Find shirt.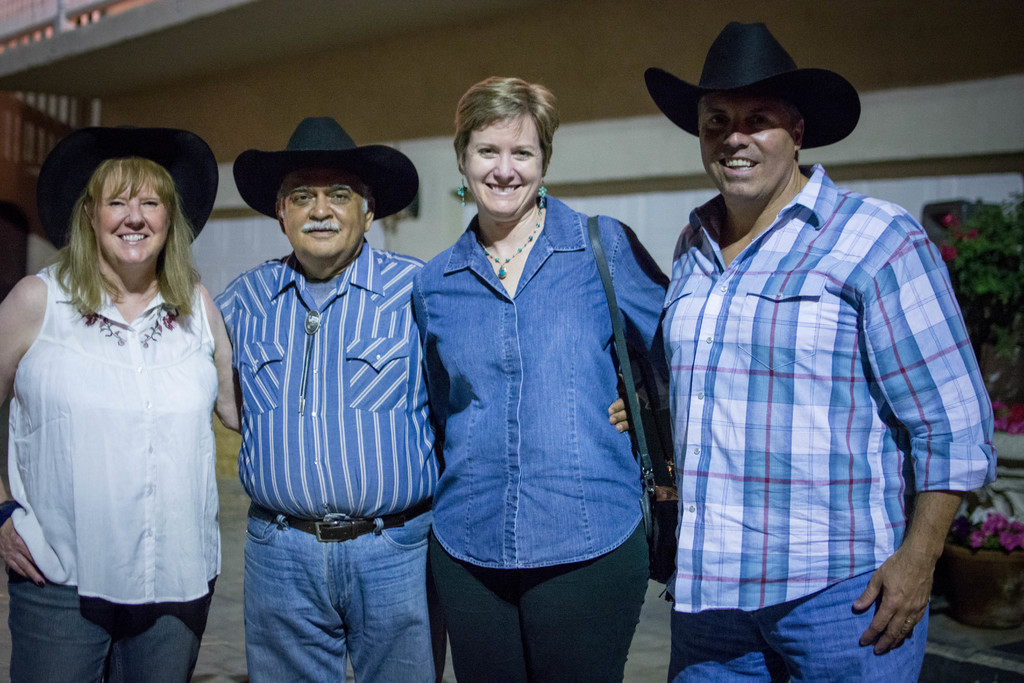
<box>209,235,429,520</box>.
